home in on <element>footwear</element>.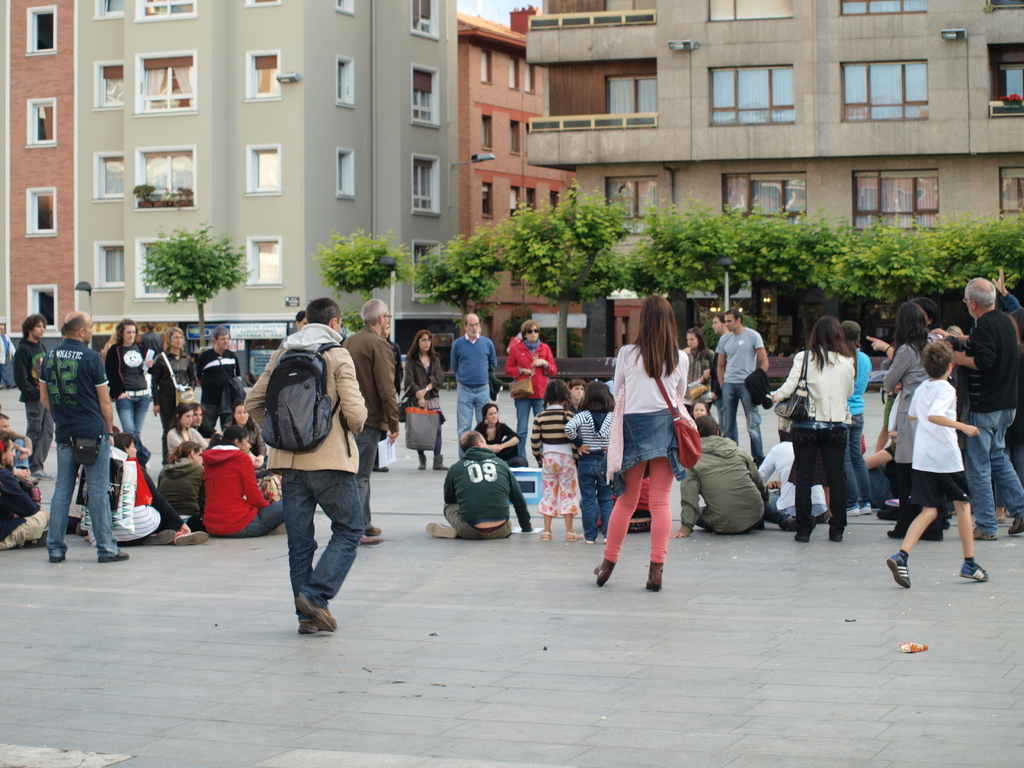
Homed in at rect(972, 524, 1000, 541).
